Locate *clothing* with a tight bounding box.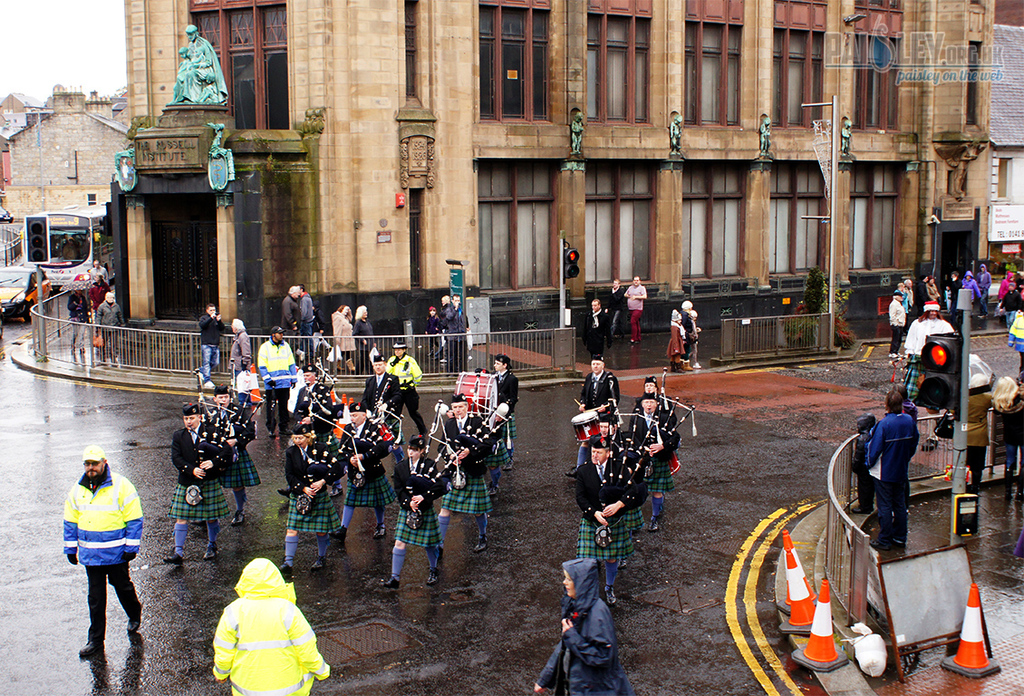
x1=170 y1=426 x2=225 y2=520.
